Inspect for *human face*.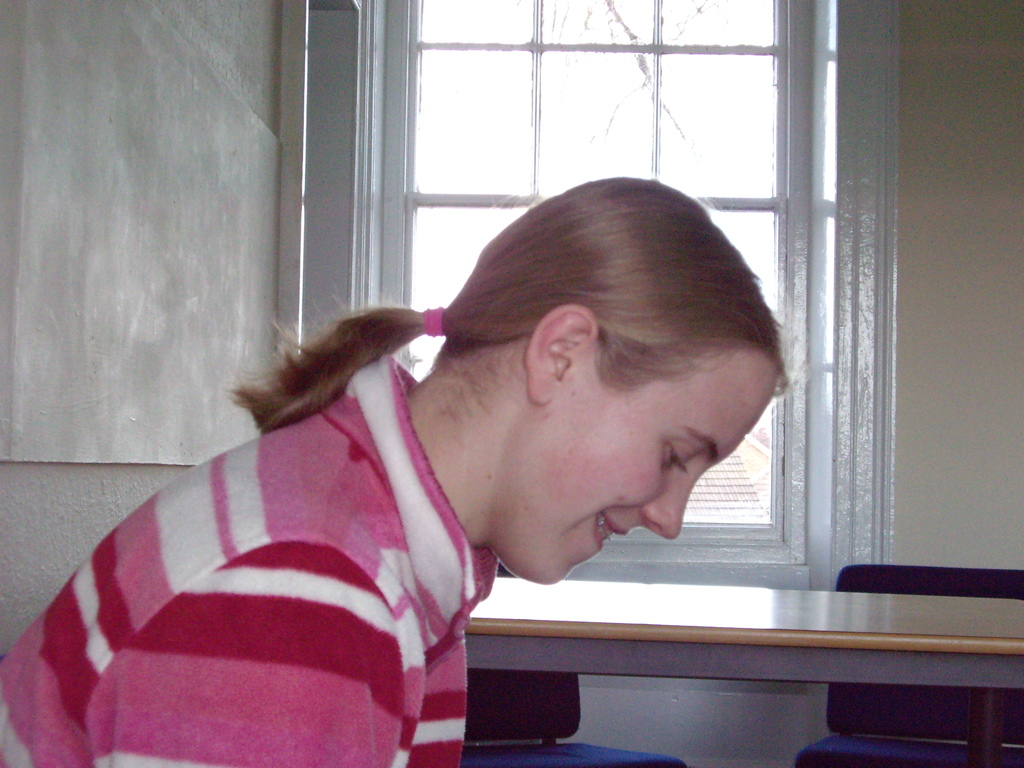
Inspection: l=543, t=367, r=778, b=589.
